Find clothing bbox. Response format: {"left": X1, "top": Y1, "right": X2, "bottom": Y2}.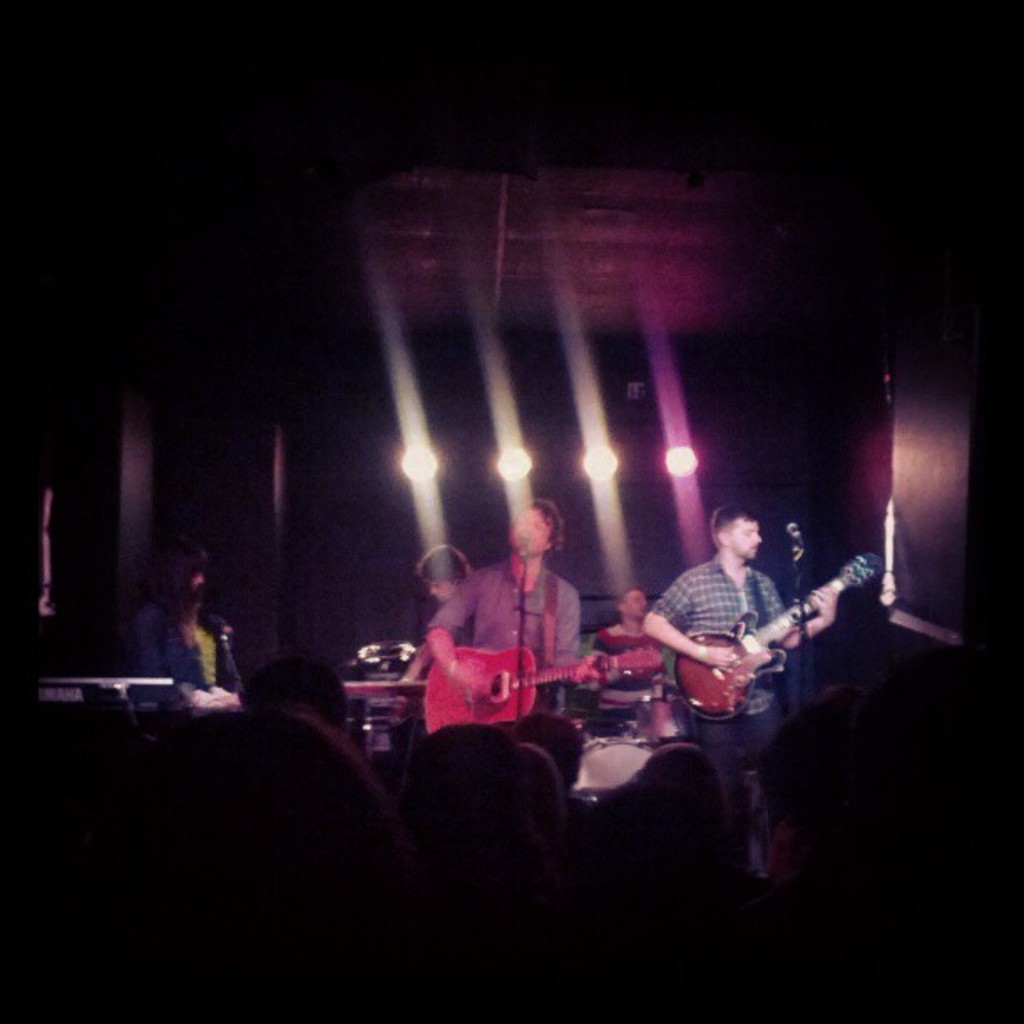
{"left": 649, "top": 559, "right": 808, "bottom": 868}.
